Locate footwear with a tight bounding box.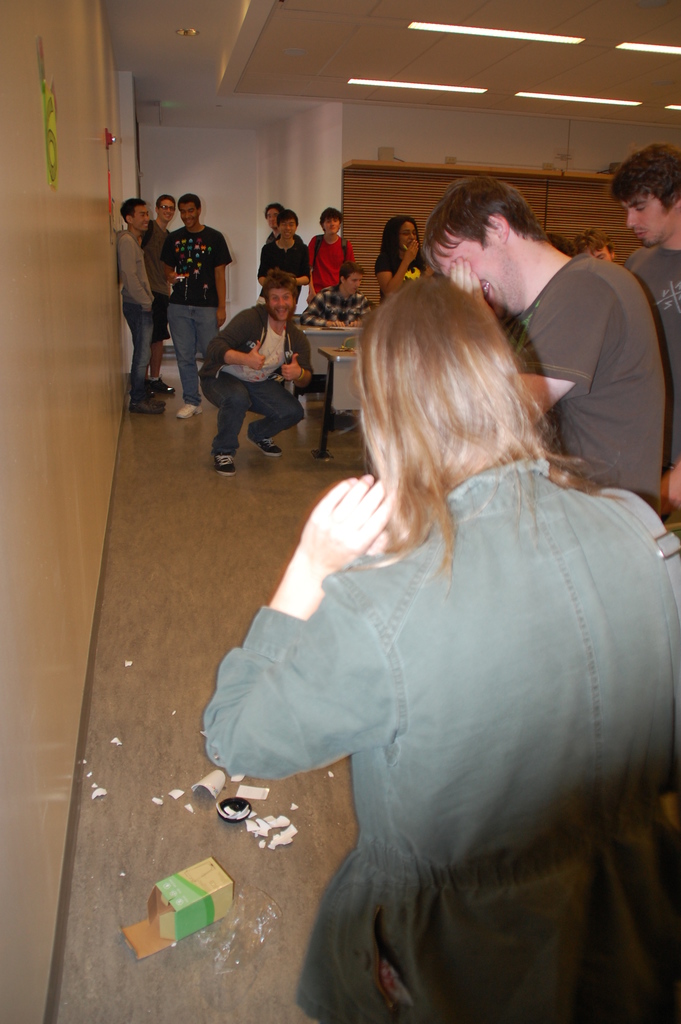
(179,393,199,417).
